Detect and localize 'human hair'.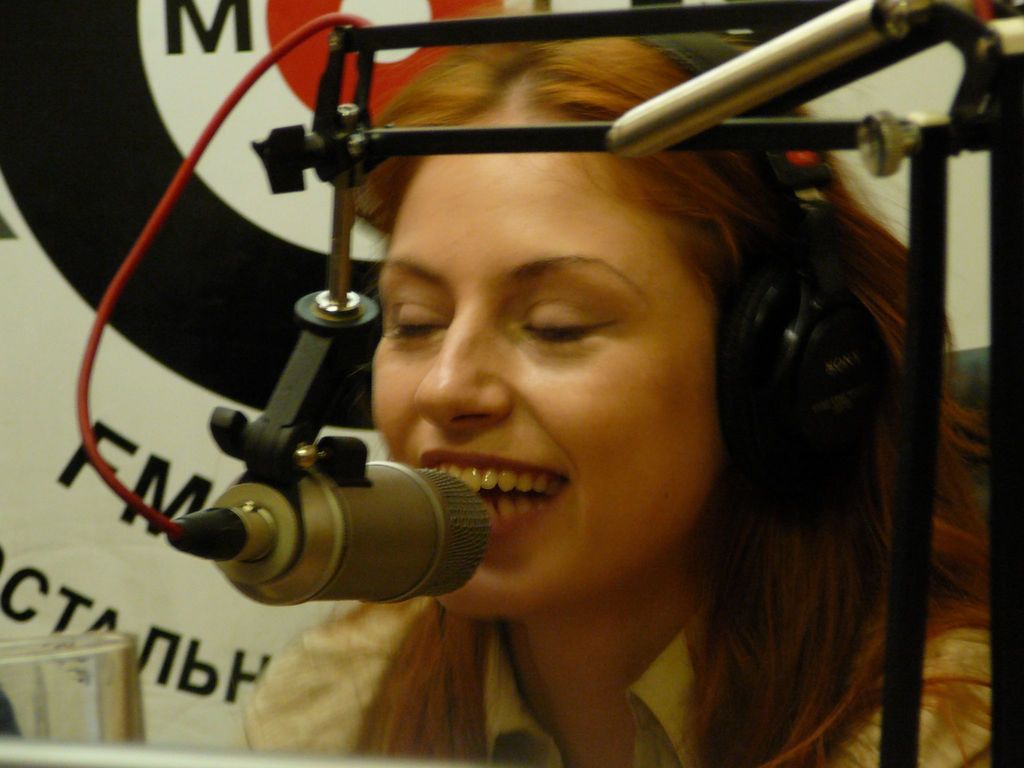
Localized at (353,11,984,767).
